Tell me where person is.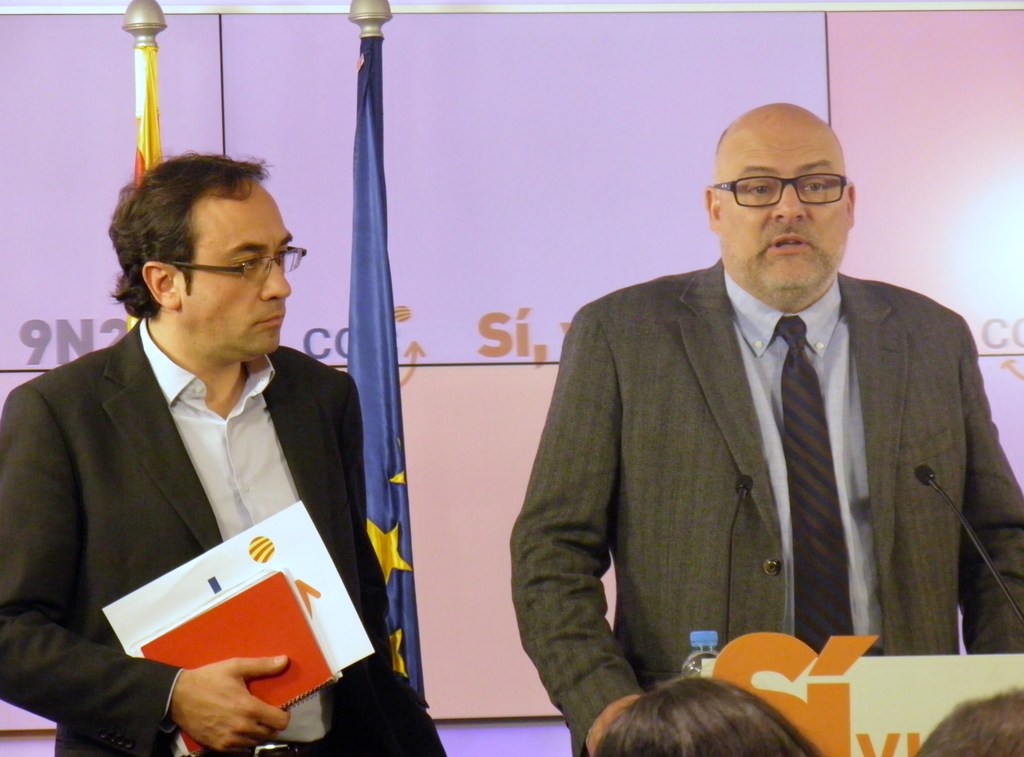
person is at [left=596, top=673, right=817, bottom=755].
